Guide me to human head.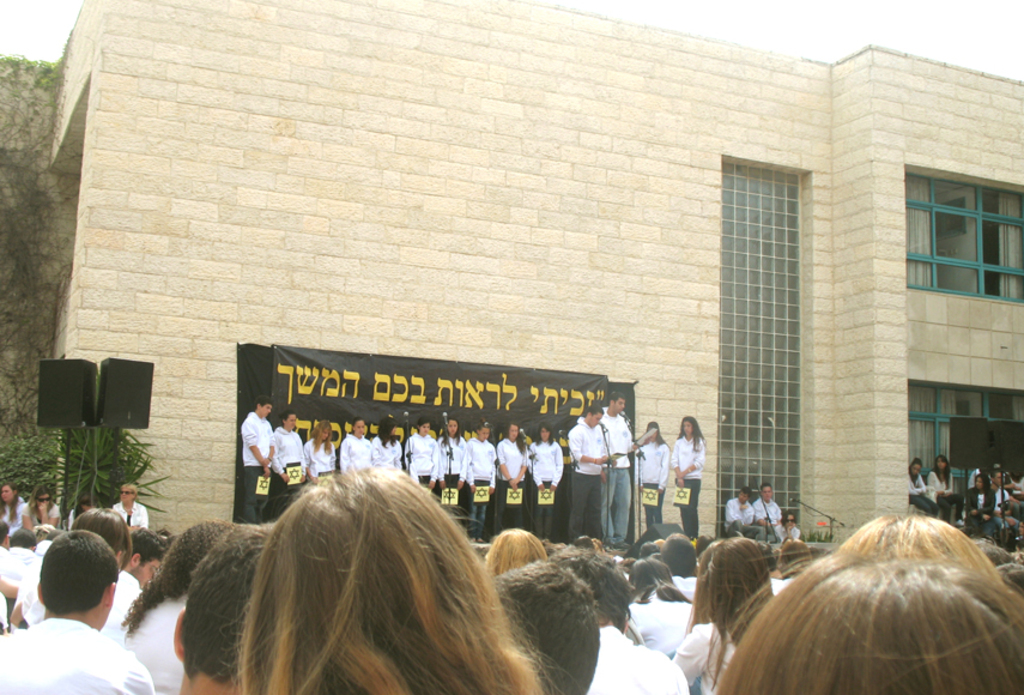
Guidance: pyautogui.locateOnScreen(316, 419, 333, 439).
